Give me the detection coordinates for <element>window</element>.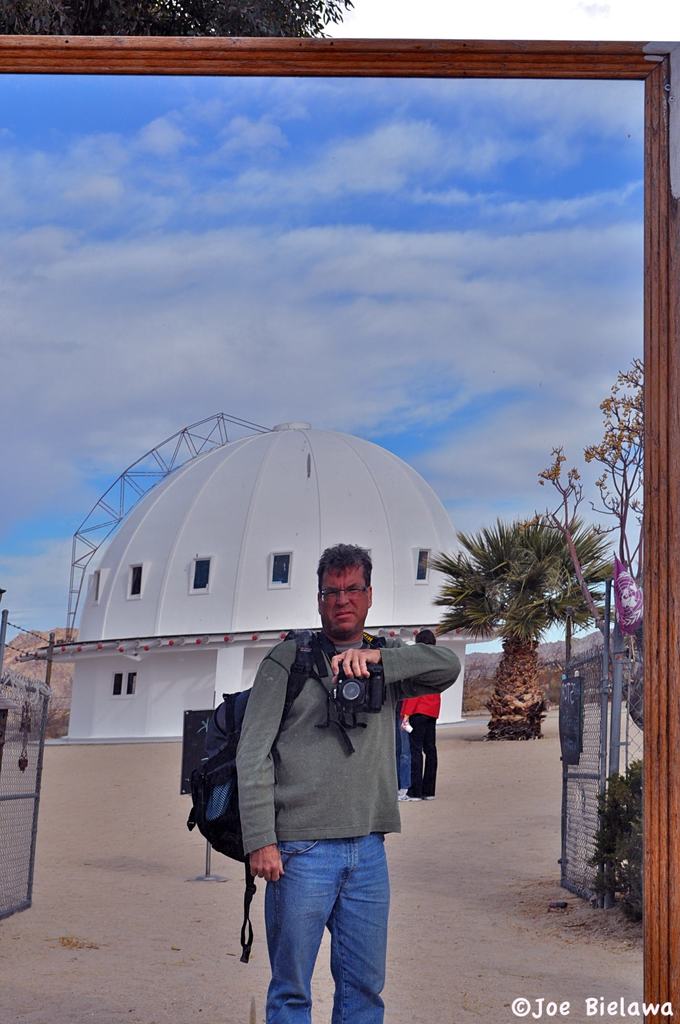
[x1=124, y1=564, x2=149, y2=598].
